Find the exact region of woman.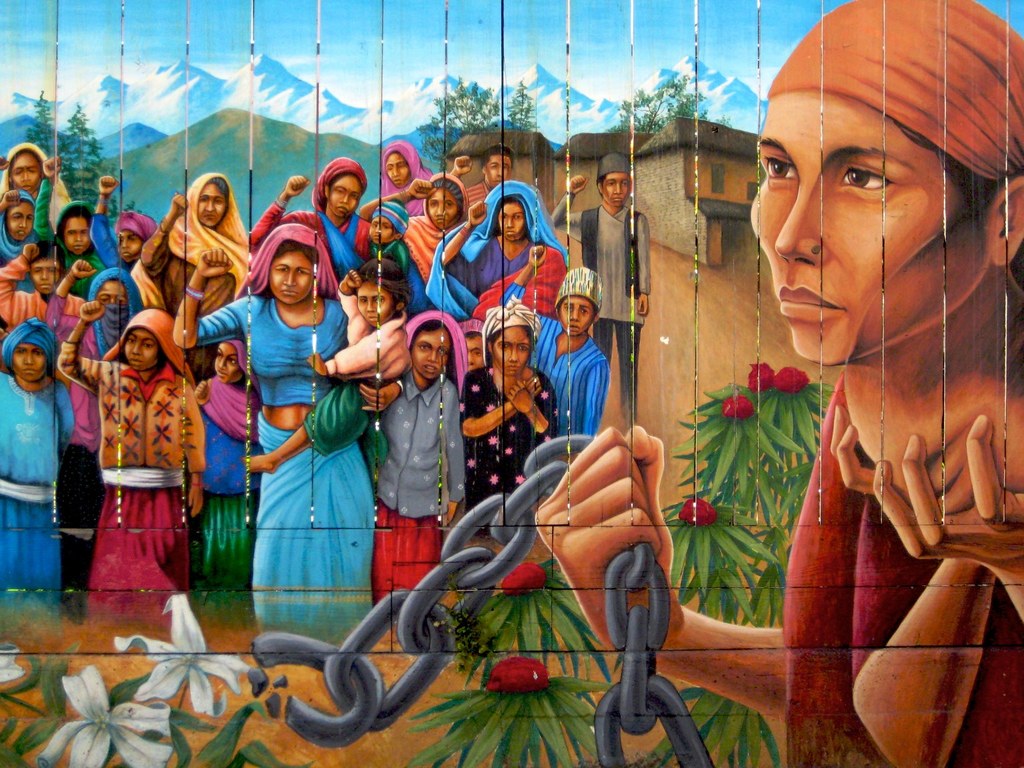
Exact region: box(423, 179, 579, 320).
